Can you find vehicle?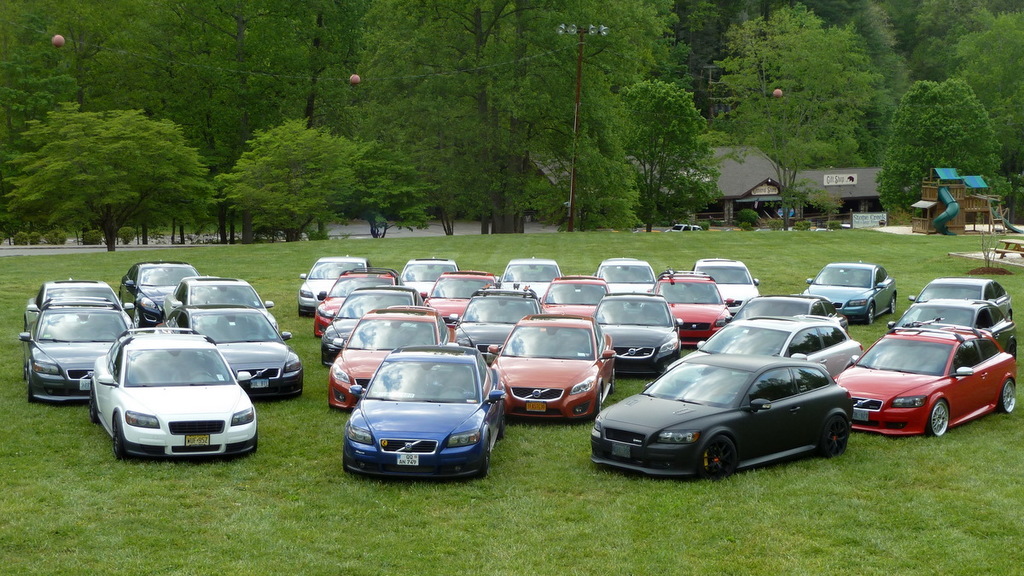
Yes, bounding box: {"left": 483, "top": 309, "right": 620, "bottom": 423}.
